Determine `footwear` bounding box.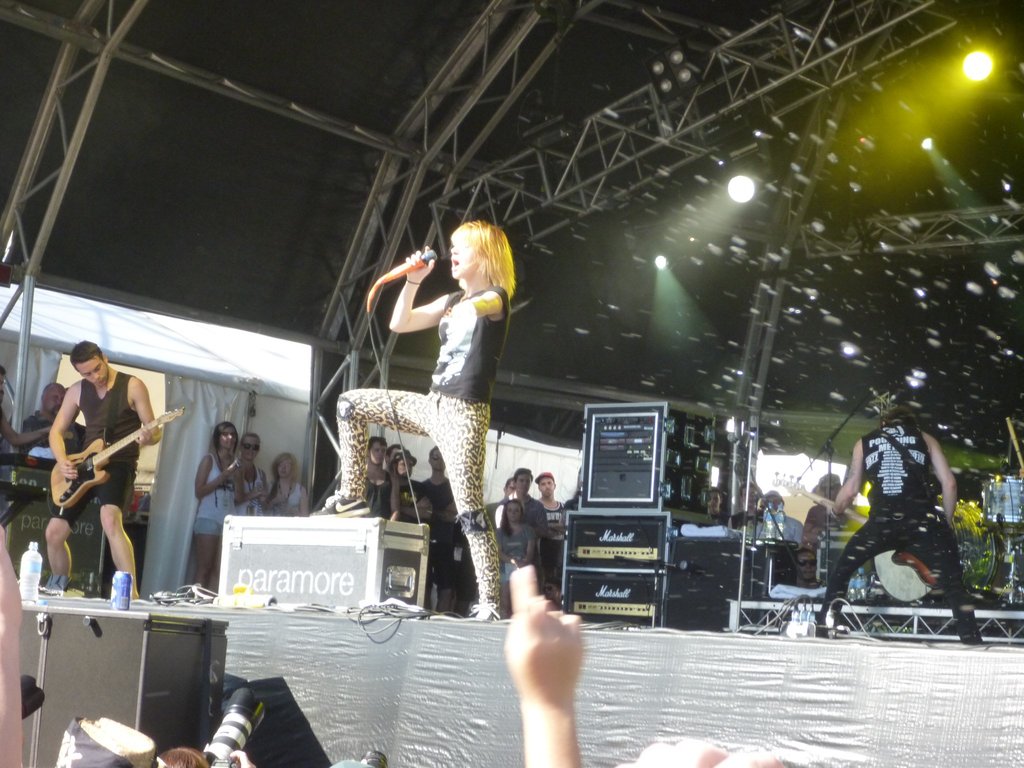
Determined: rect(472, 605, 497, 621).
